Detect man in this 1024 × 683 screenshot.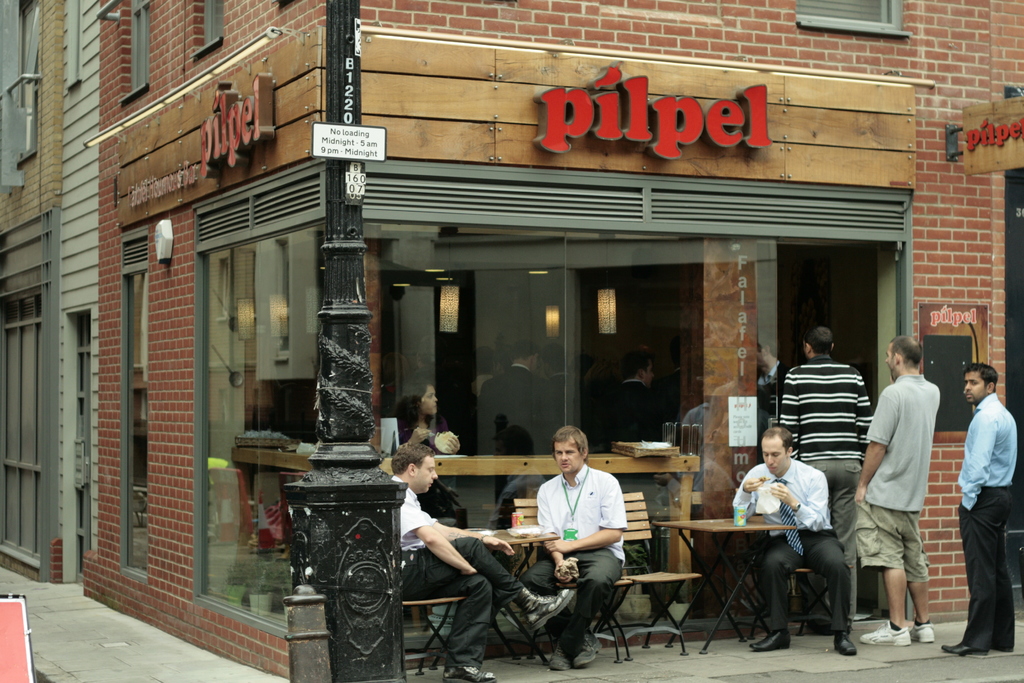
Detection: bbox(729, 421, 860, 651).
